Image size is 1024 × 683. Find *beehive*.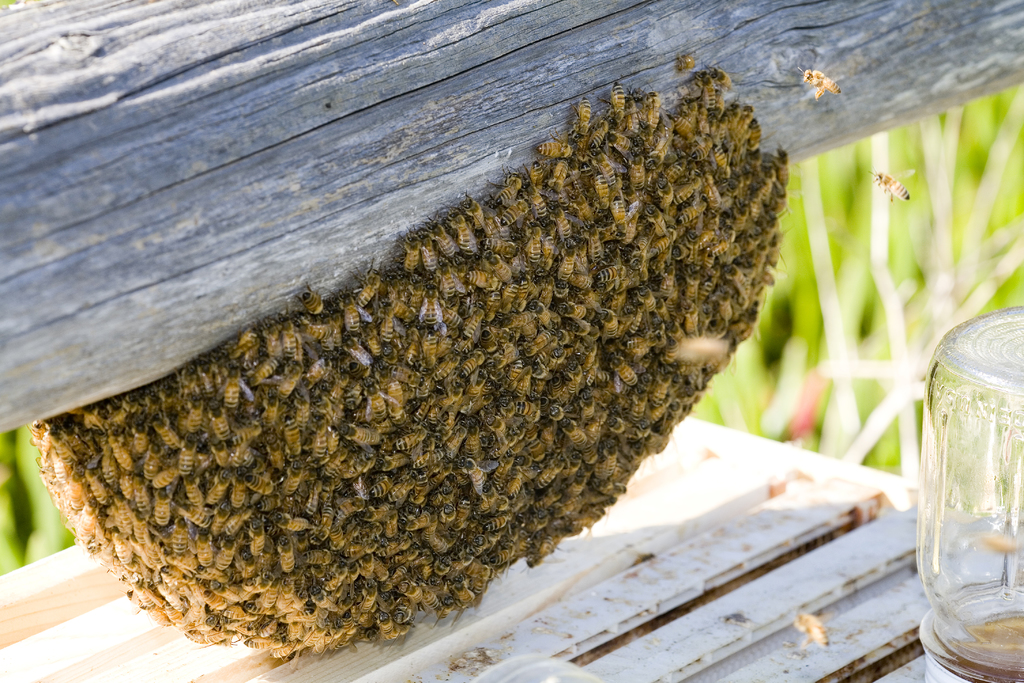
BBox(69, 69, 838, 620).
